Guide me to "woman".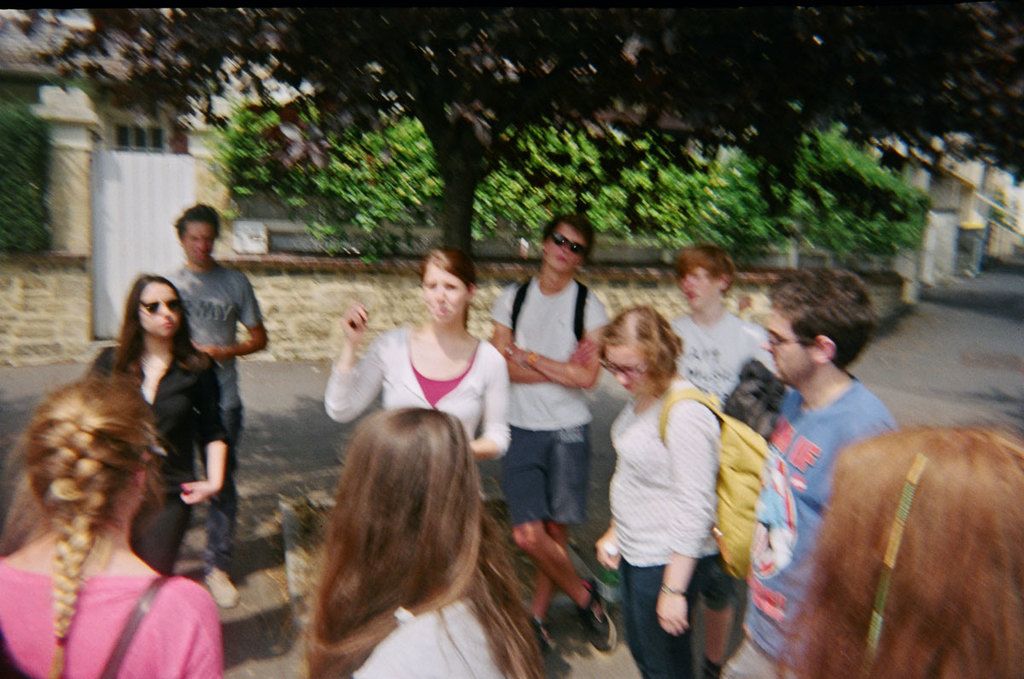
Guidance: (594, 307, 727, 678).
